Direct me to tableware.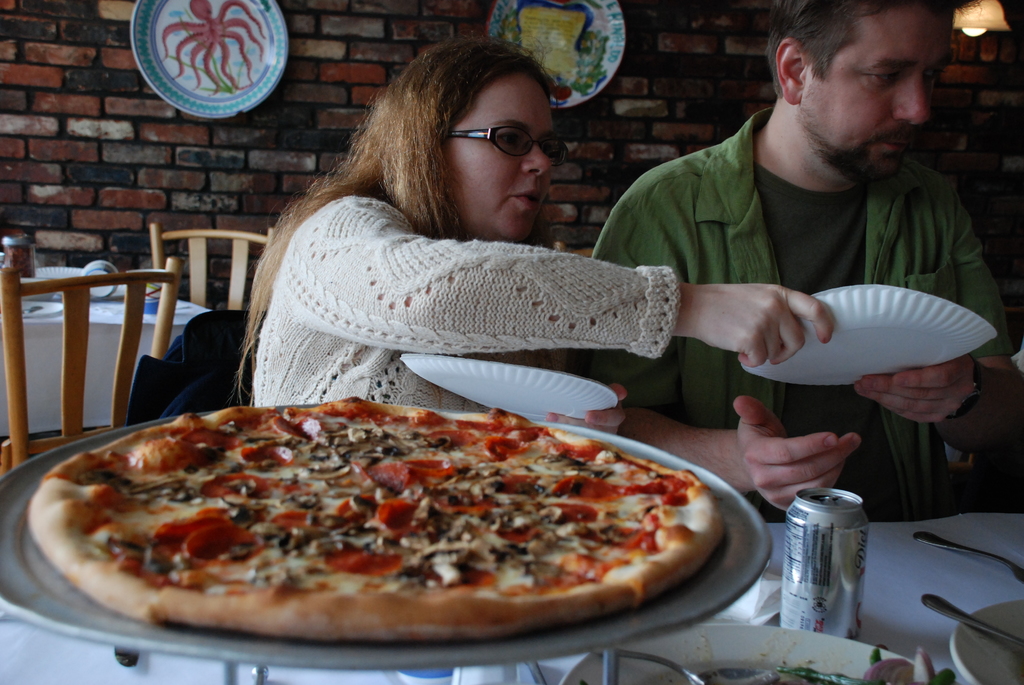
Direction: bbox=(924, 592, 1021, 648).
